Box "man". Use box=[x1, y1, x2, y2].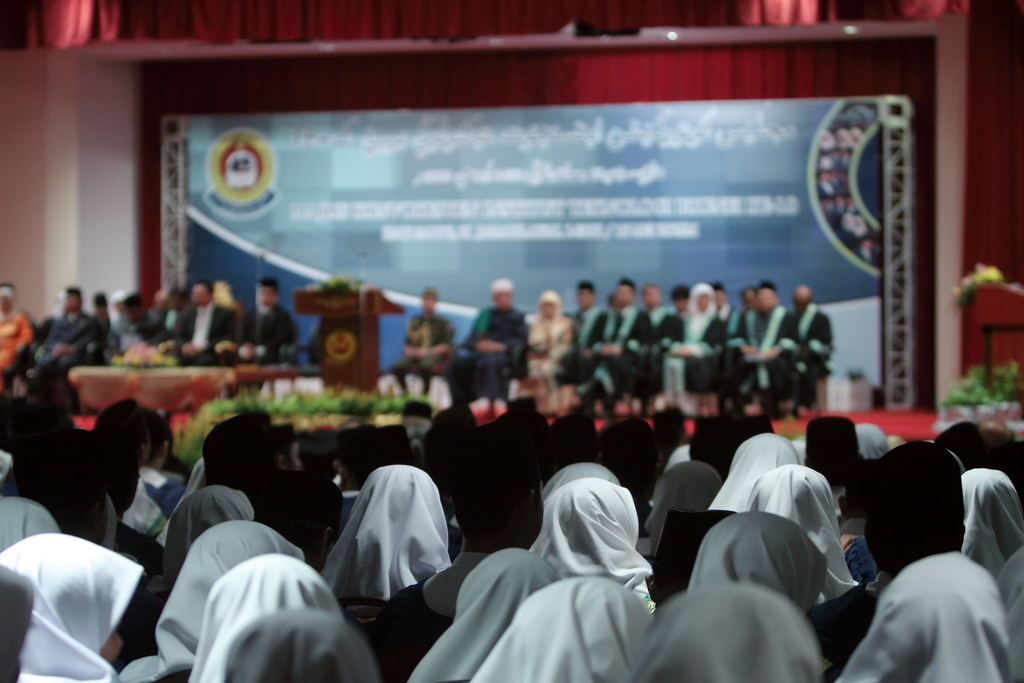
box=[100, 291, 172, 361].
